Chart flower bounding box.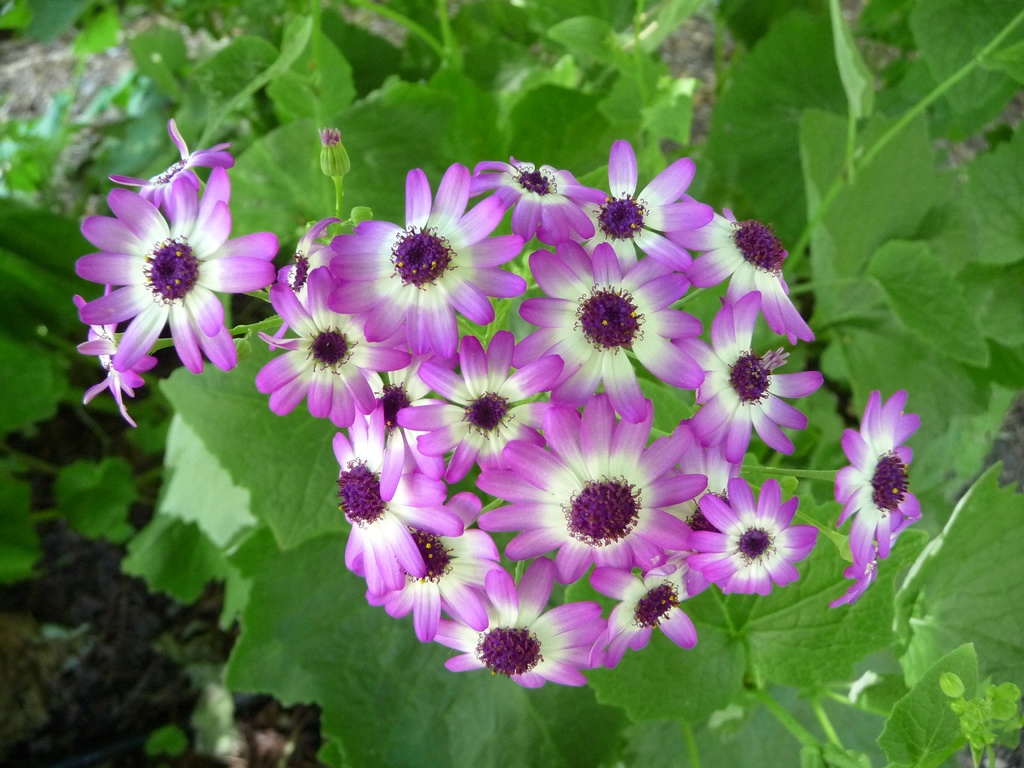
Charted: (68,140,263,408).
